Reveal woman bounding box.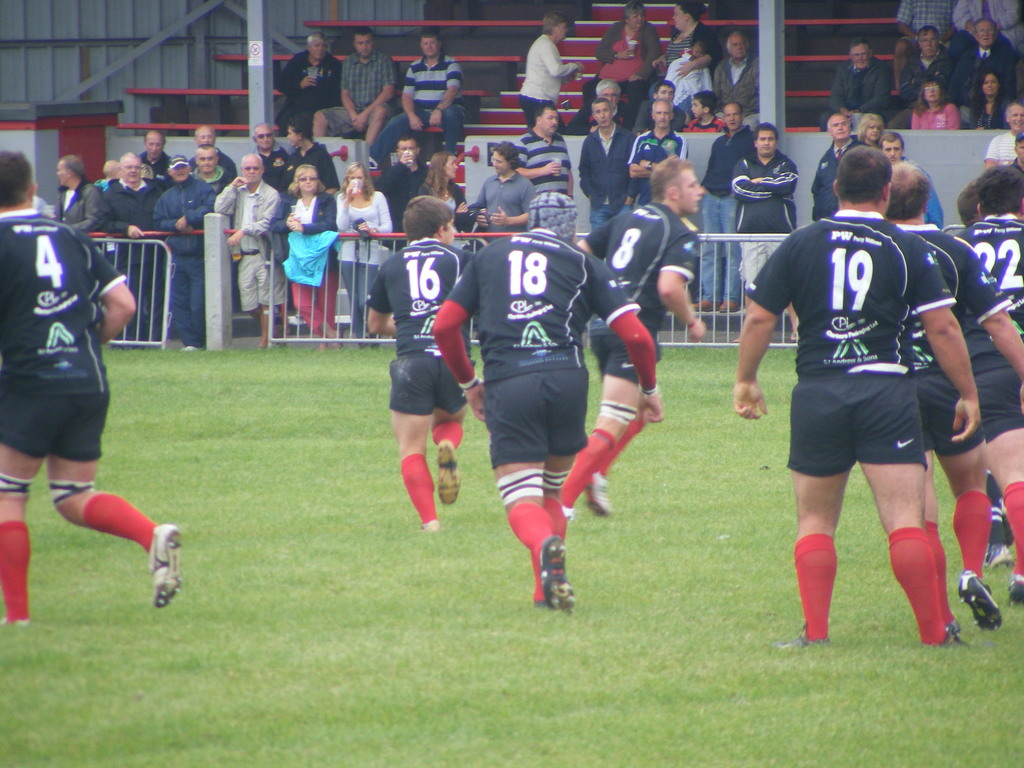
Revealed: bbox=(822, 109, 896, 152).
